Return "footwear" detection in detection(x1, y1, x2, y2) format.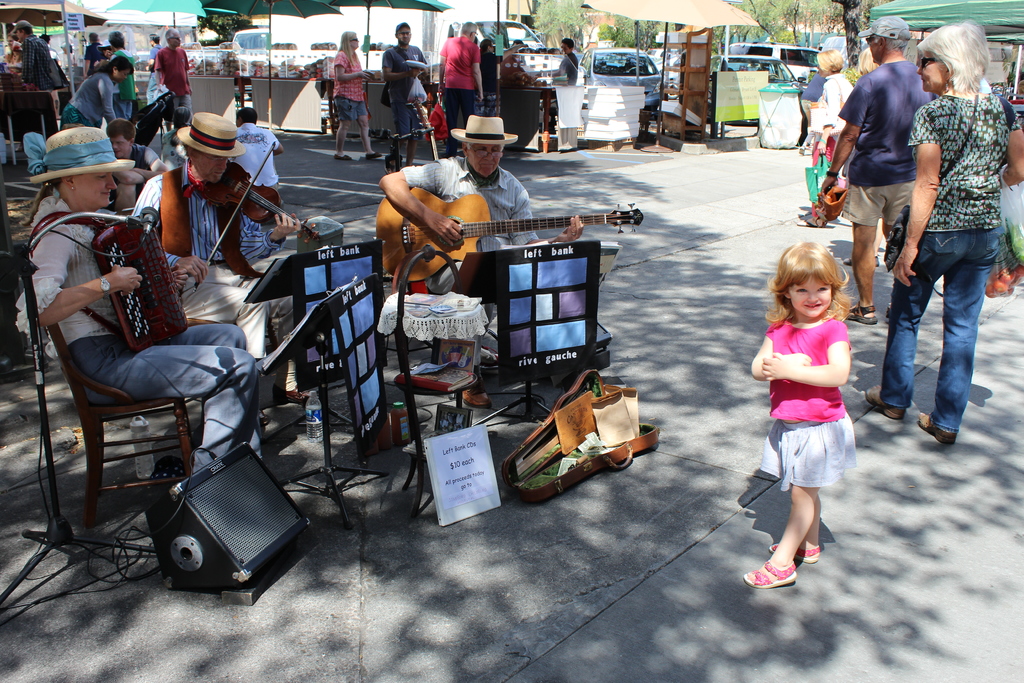
detection(840, 252, 880, 267).
